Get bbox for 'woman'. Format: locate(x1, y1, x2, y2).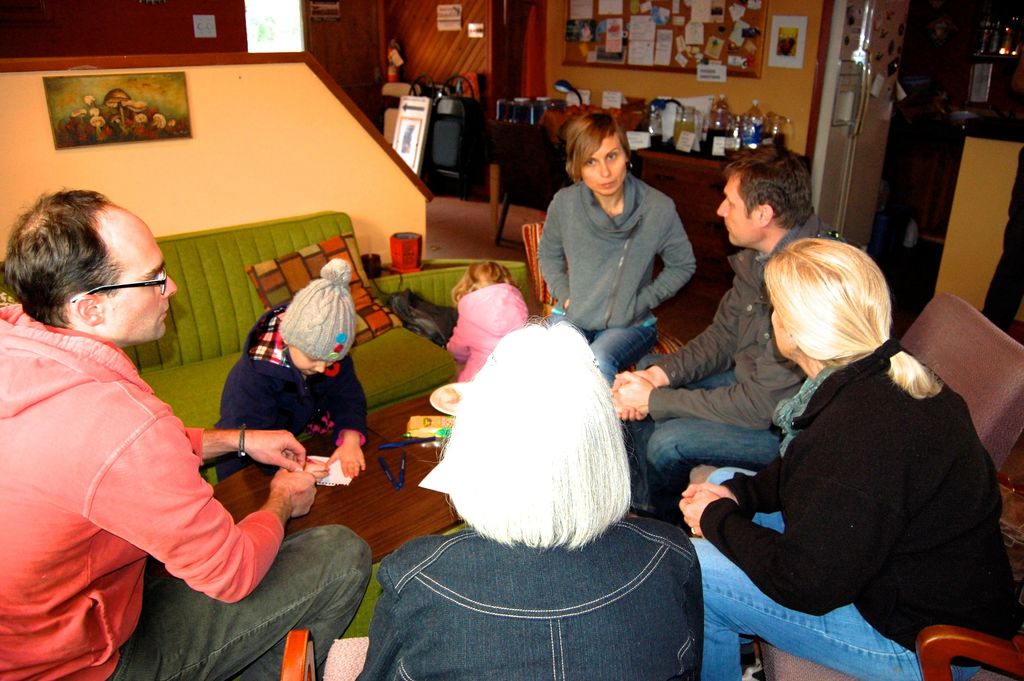
locate(354, 314, 703, 680).
